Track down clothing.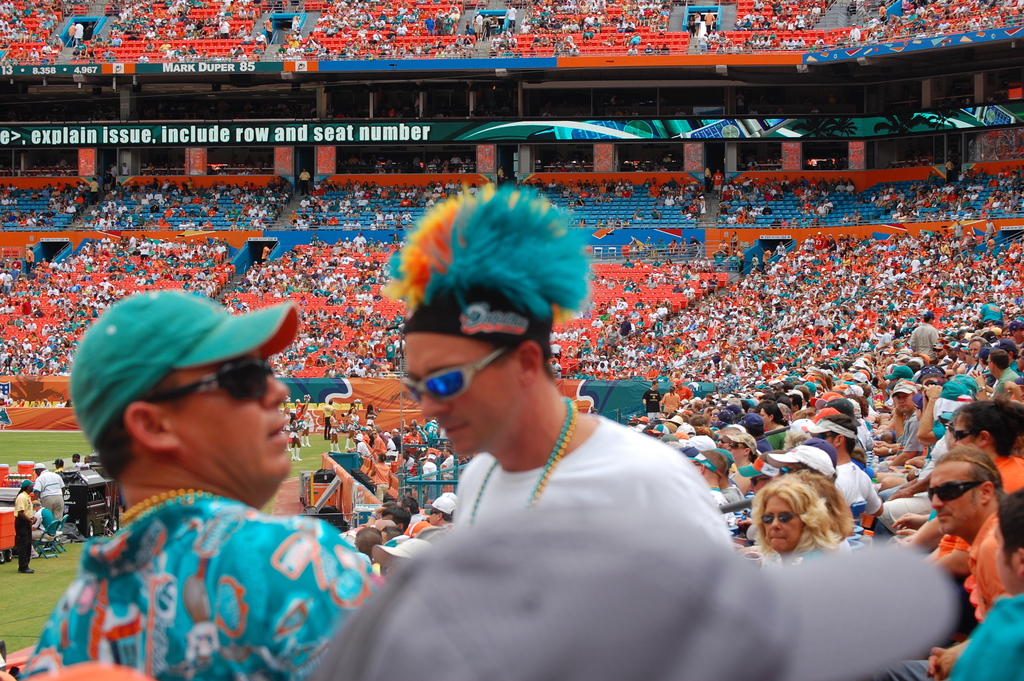
Tracked to (108,161,125,185).
